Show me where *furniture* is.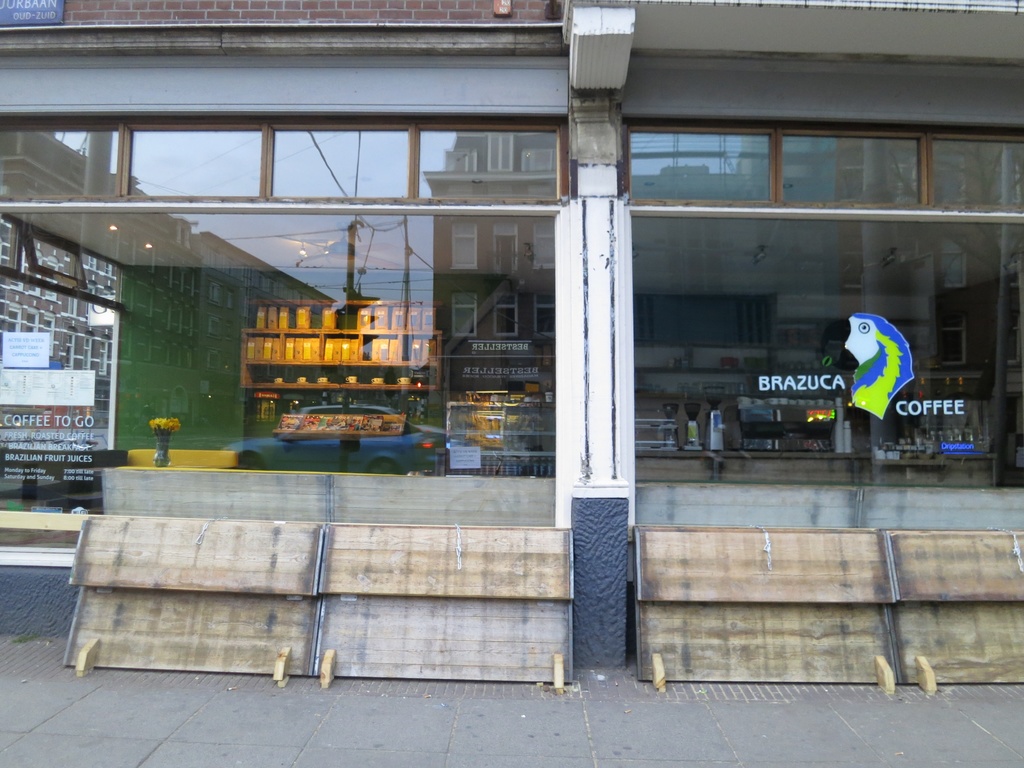
*furniture* is at (863,483,1023,534).
